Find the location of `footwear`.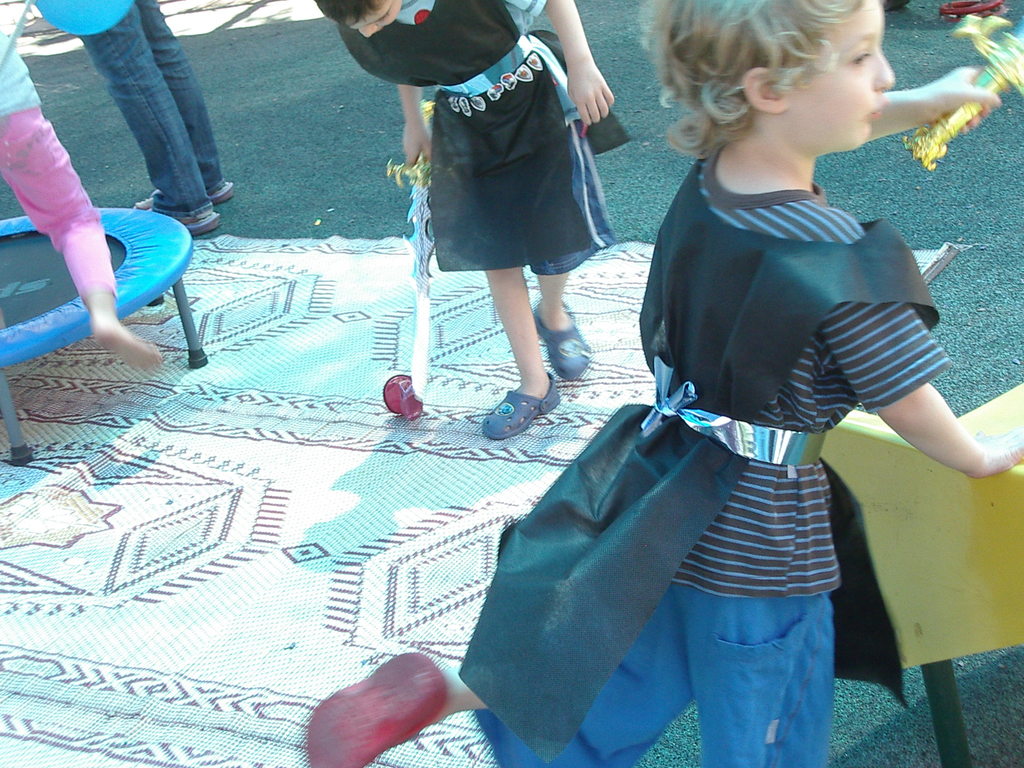
Location: 305:652:447:767.
